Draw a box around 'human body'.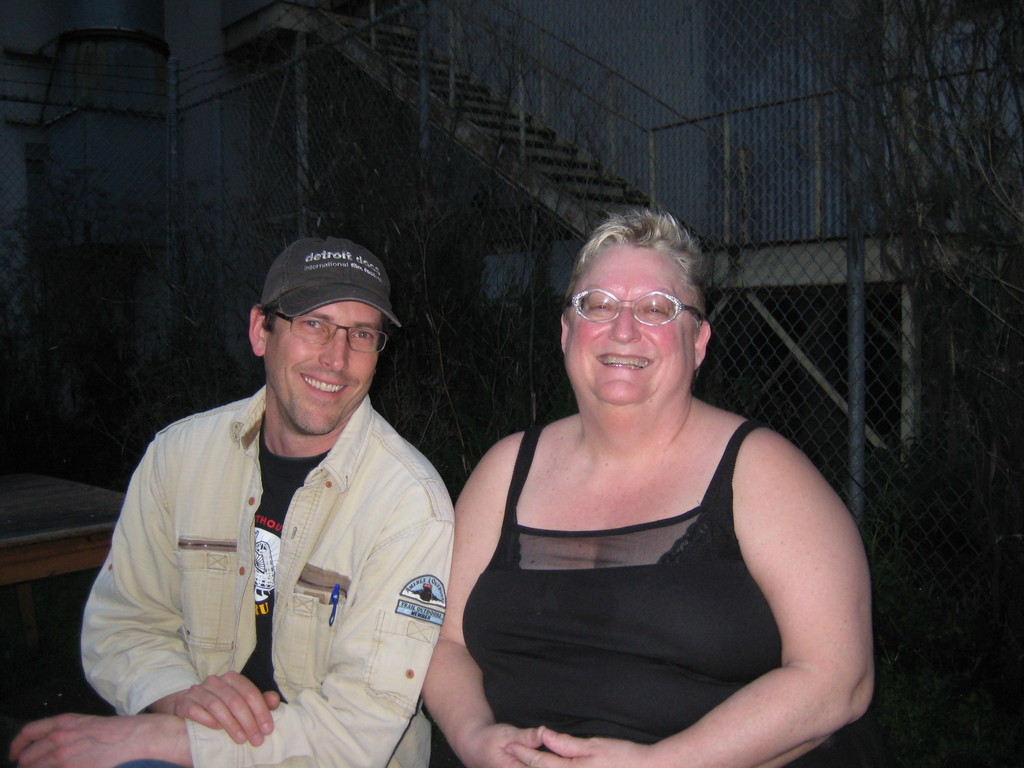
detection(0, 387, 463, 767).
